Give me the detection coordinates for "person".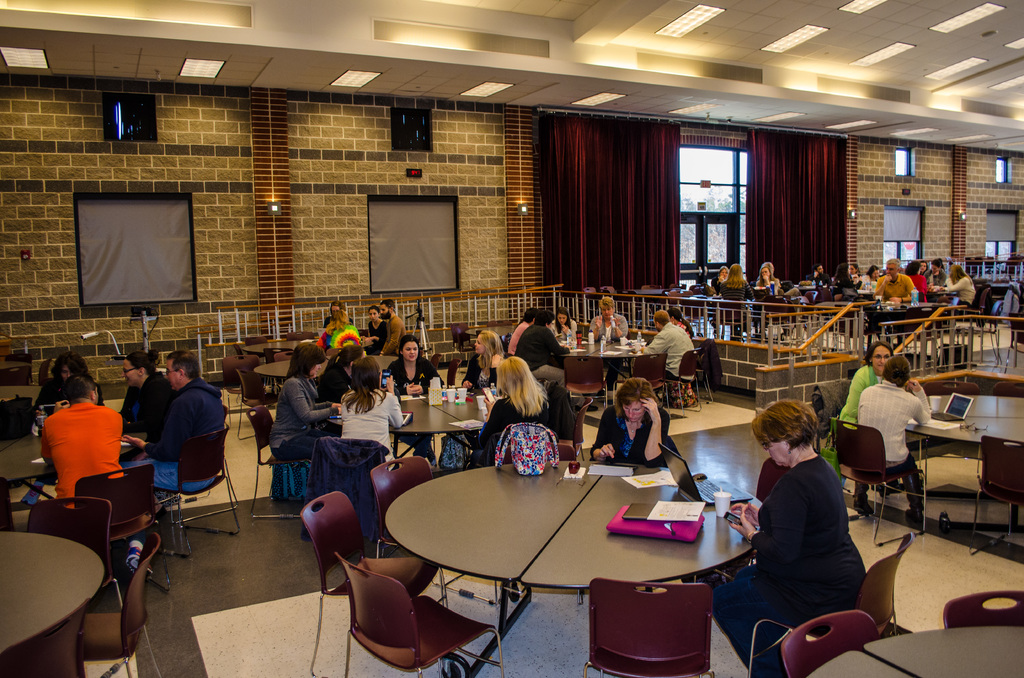
[left=589, top=378, right=681, bottom=464].
